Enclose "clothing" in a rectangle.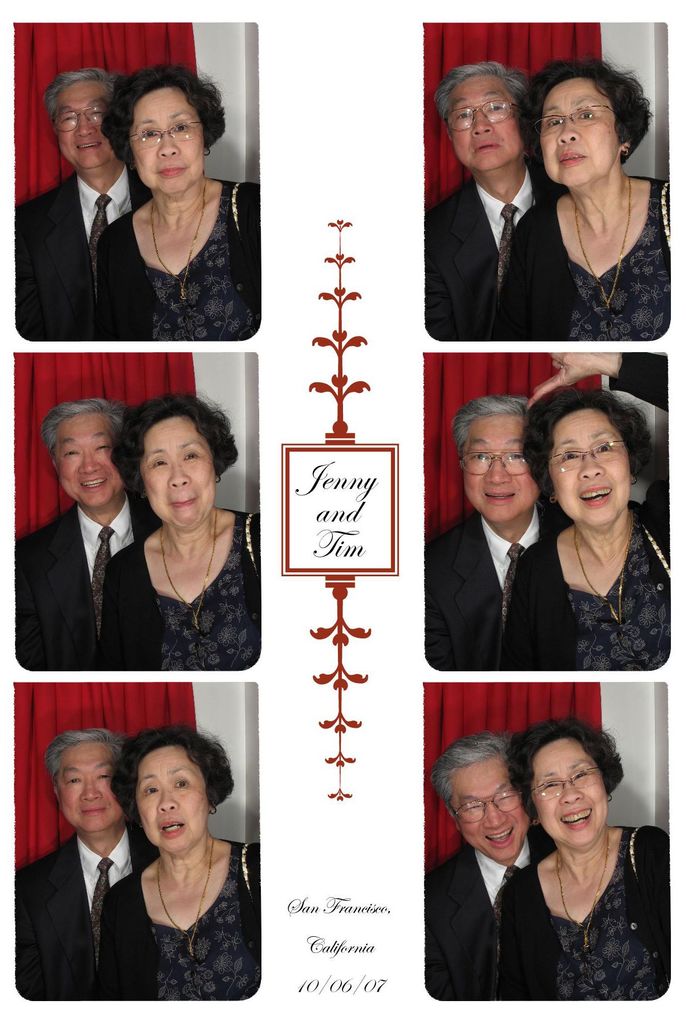
{"left": 95, "top": 843, "right": 262, "bottom": 993}.
